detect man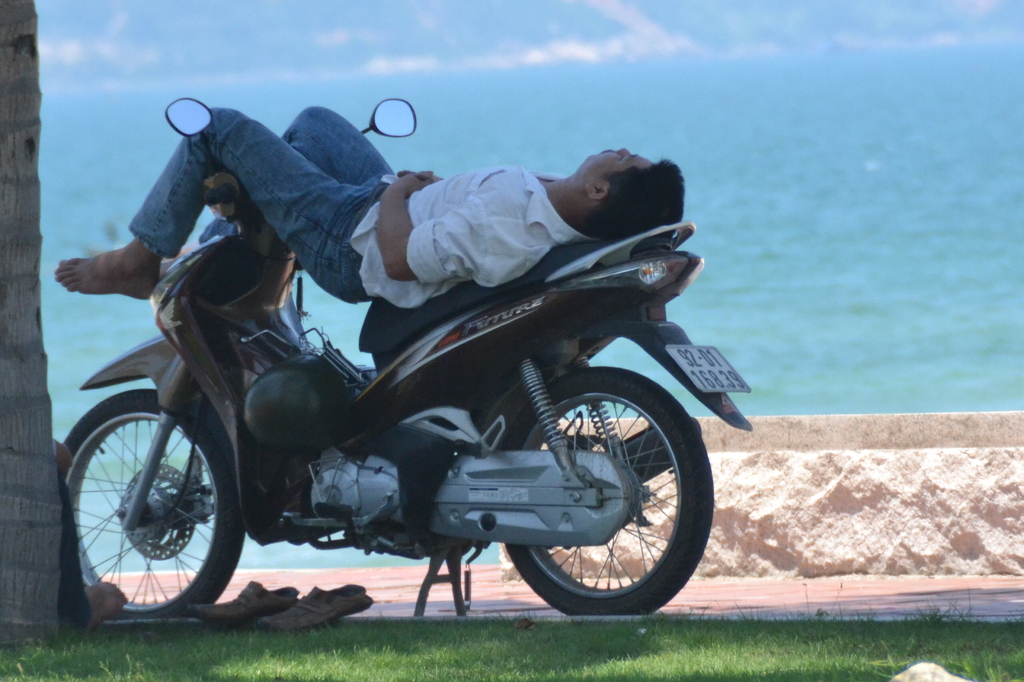
box(53, 101, 688, 309)
